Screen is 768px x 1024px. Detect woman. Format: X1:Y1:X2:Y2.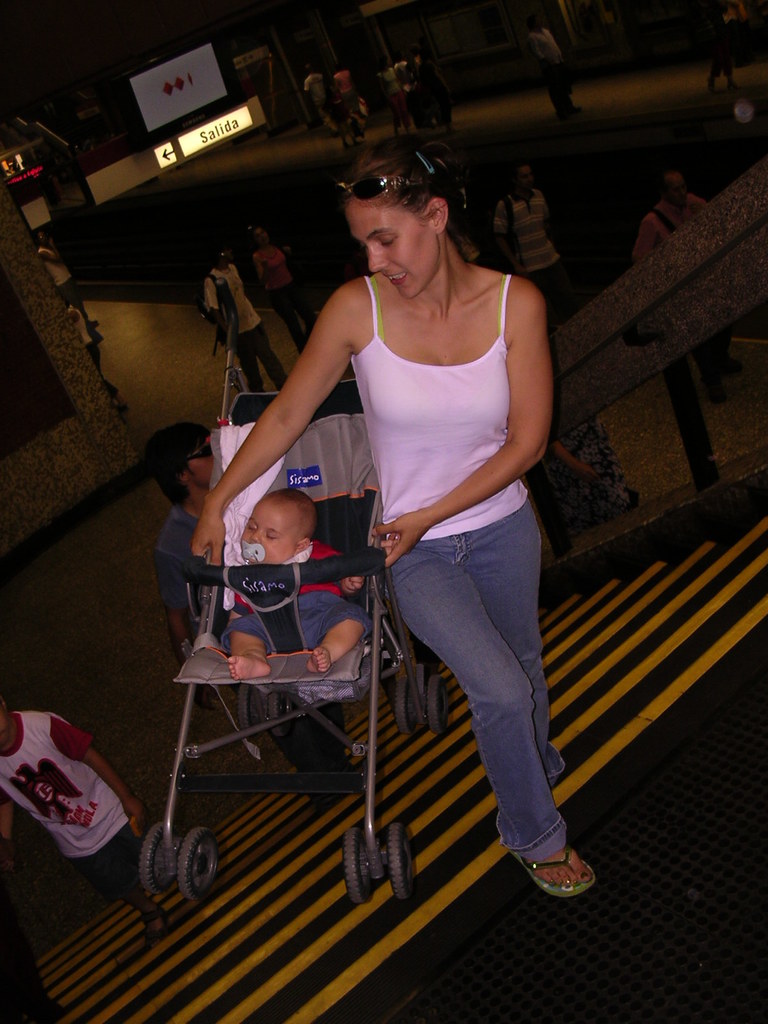
252:225:319:353.
